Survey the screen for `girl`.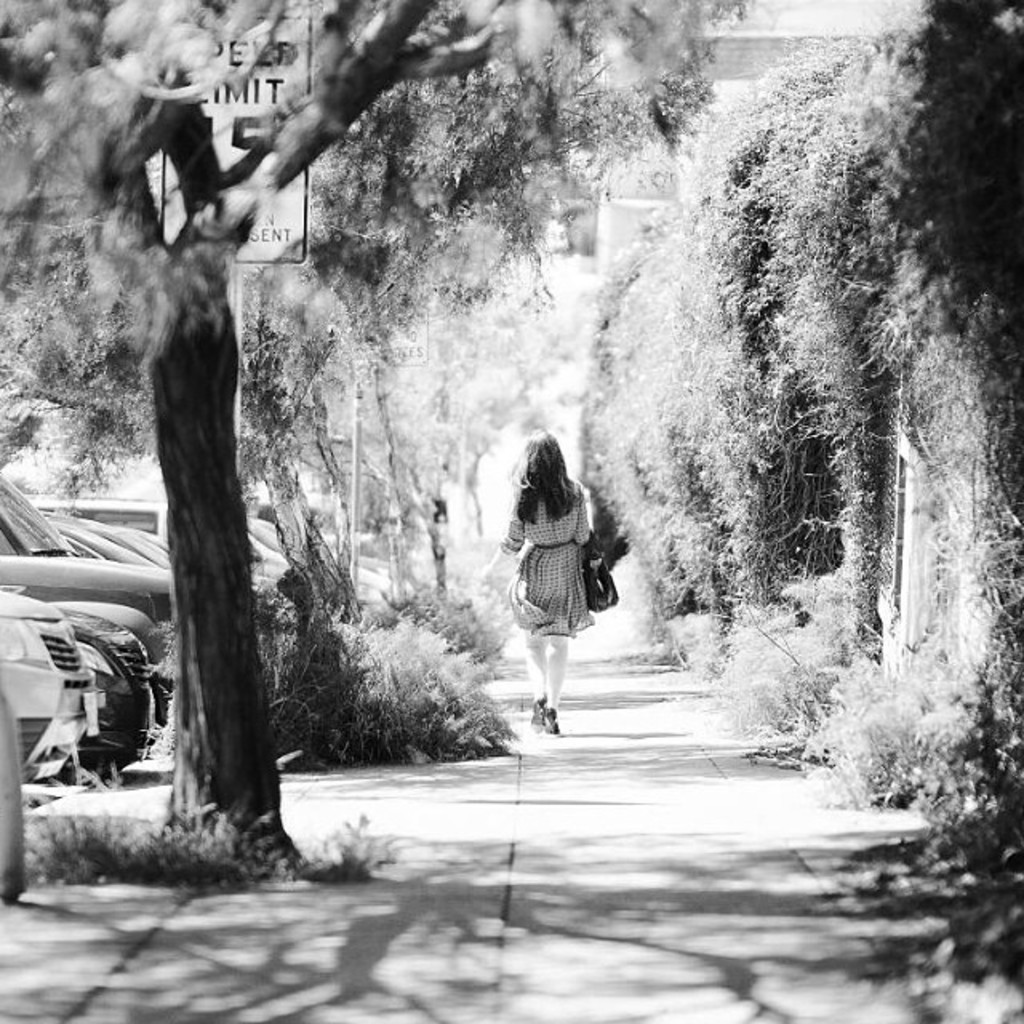
Survey found: left=501, top=426, right=595, bottom=734.
